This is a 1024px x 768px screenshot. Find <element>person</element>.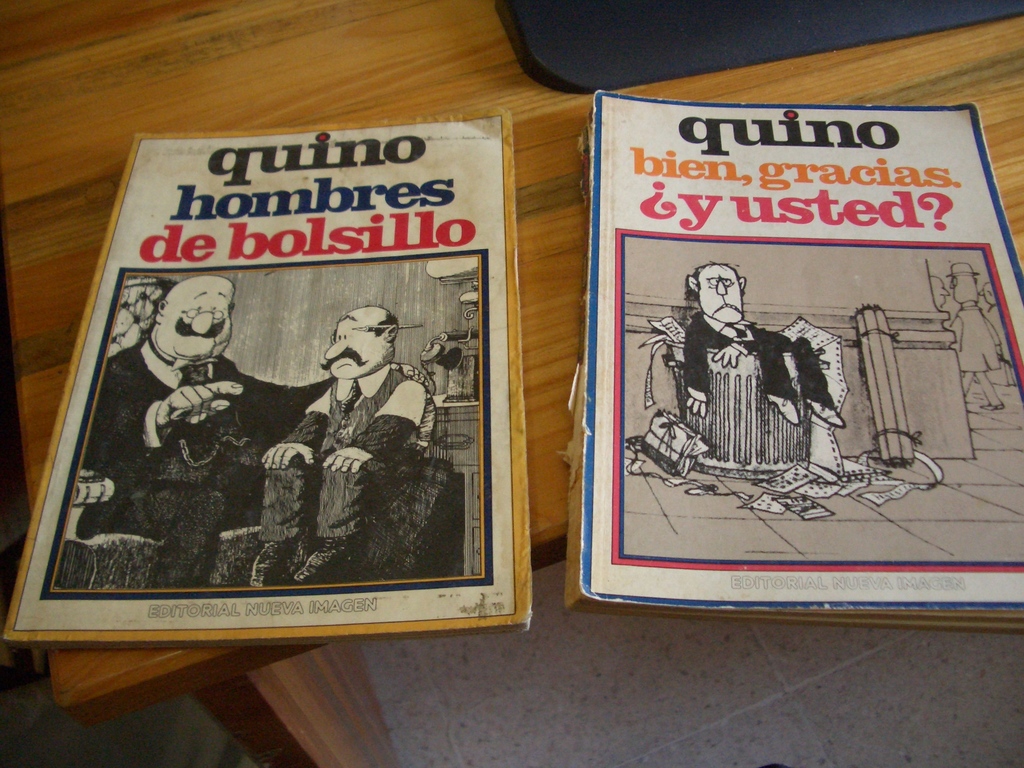
Bounding box: crop(81, 274, 429, 585).
